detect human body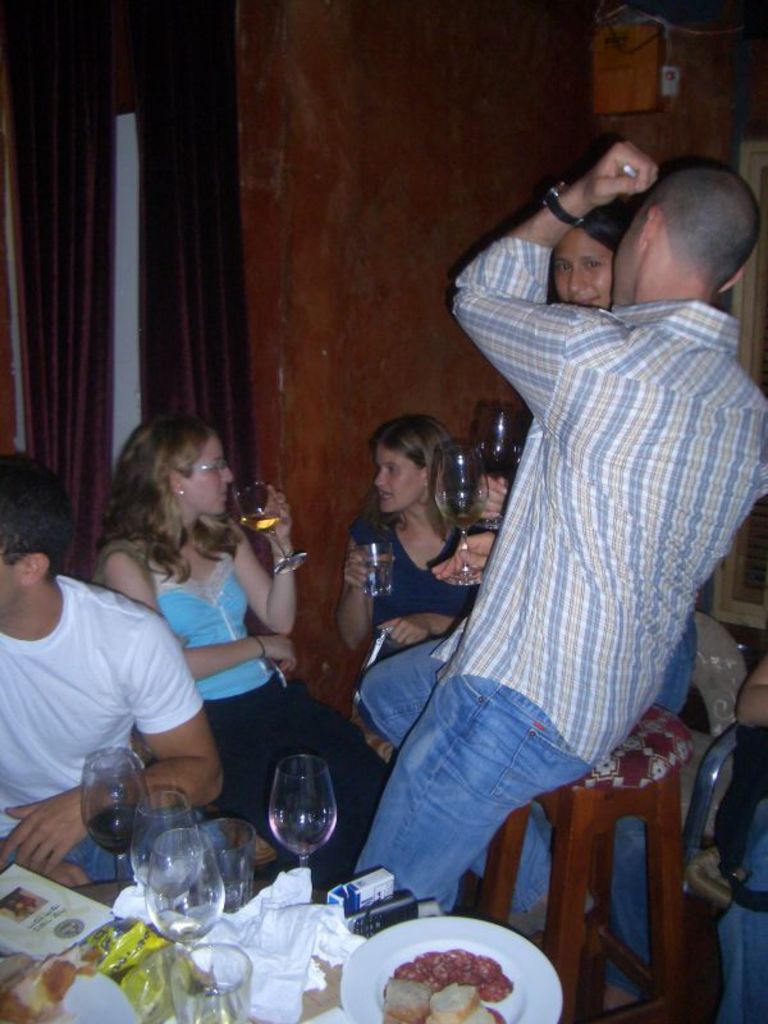
0, 564, 237, 891
